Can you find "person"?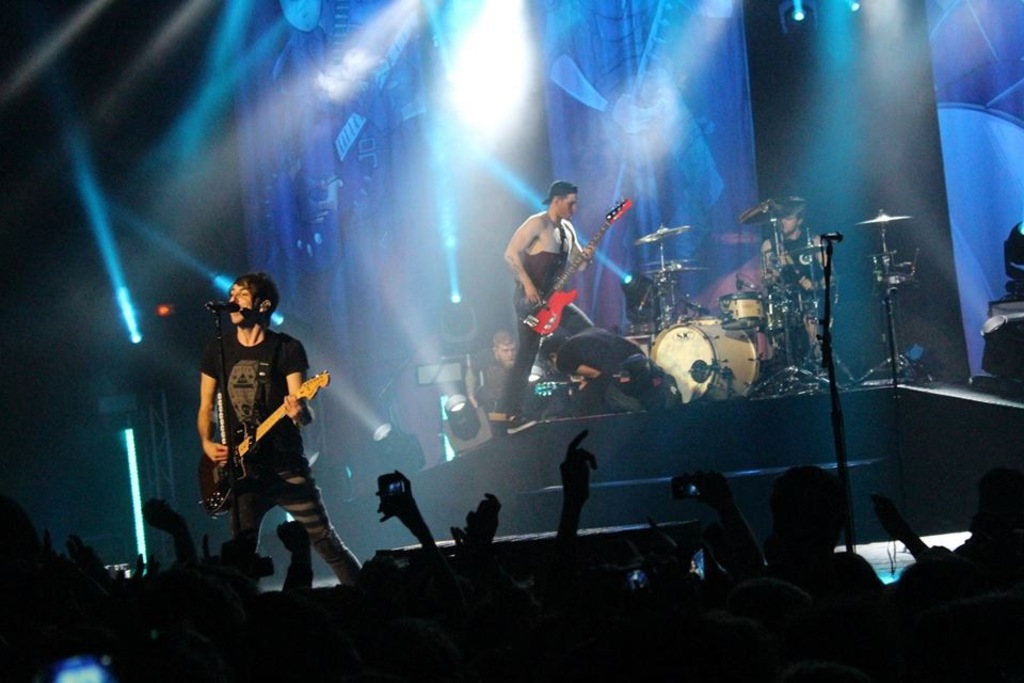
Yes, bounding box: box(477, 329, 519, 427).
